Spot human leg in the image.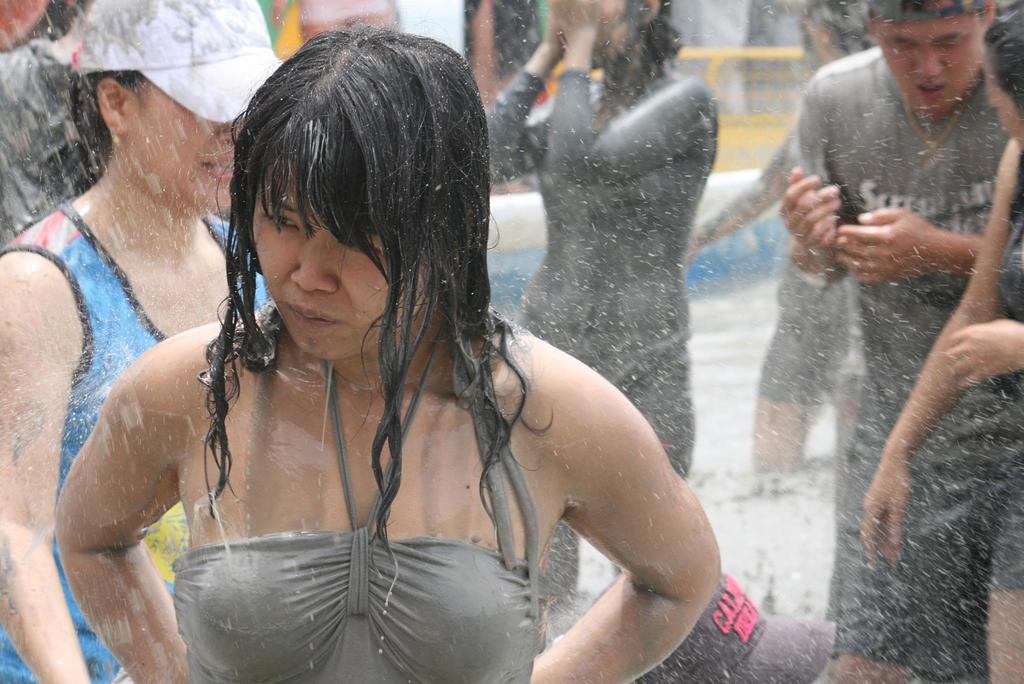
human leg found at 827/653/908/683.
